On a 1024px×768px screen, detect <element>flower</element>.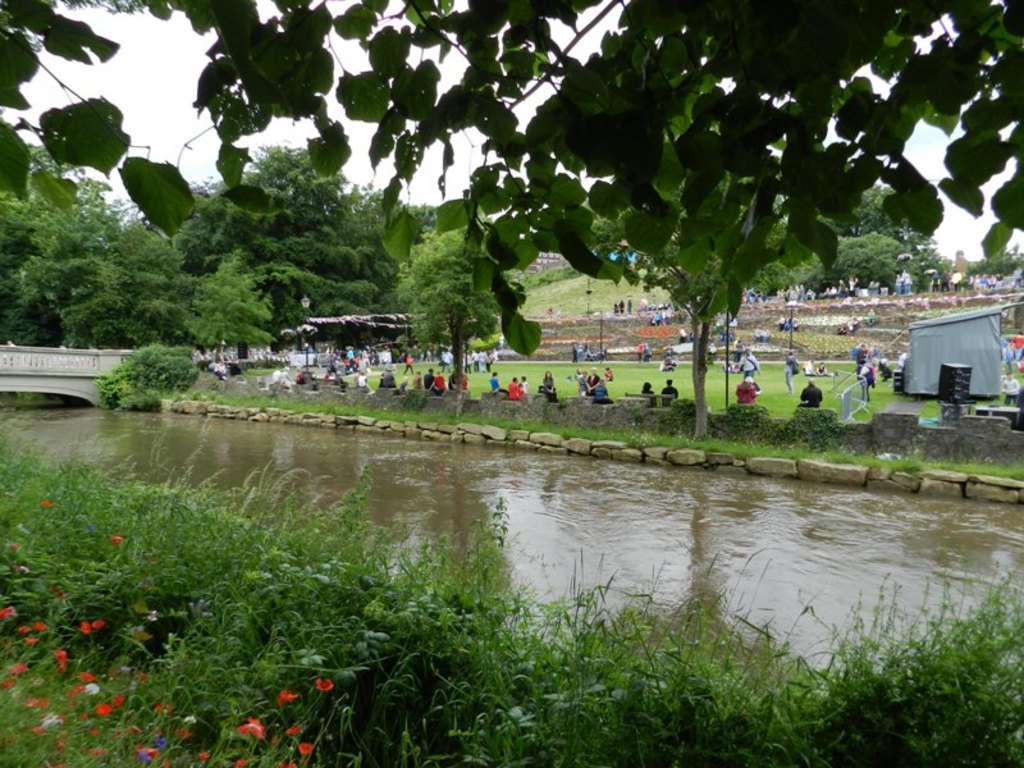
(55,739,68,748).
